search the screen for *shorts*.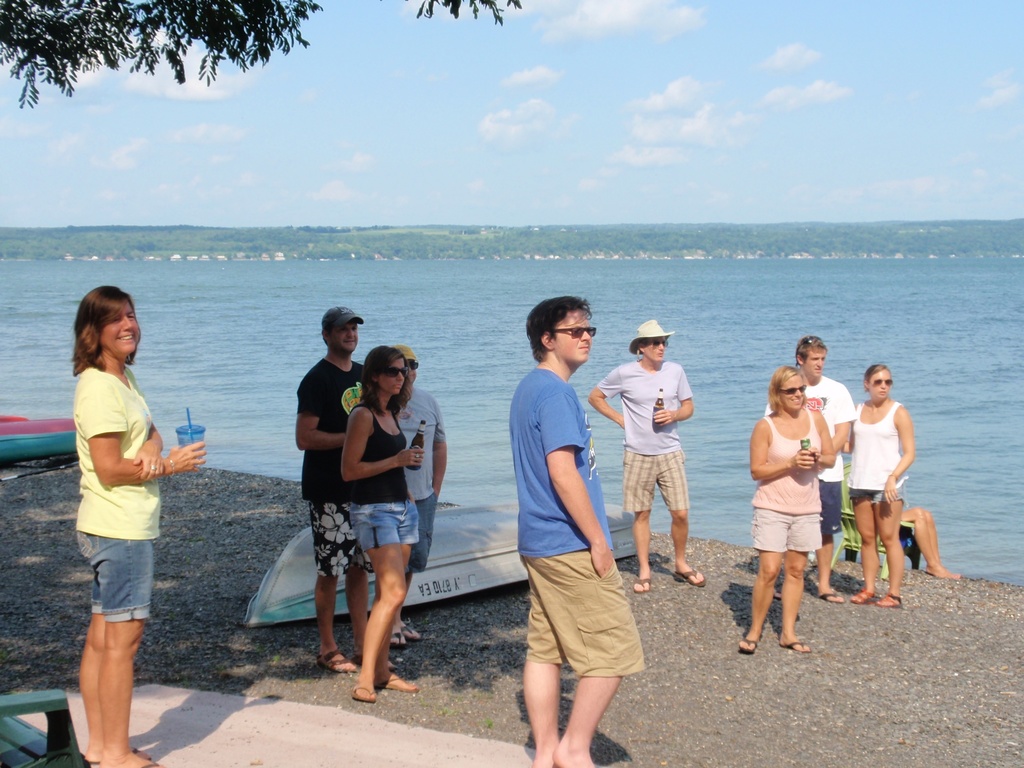
Found at region(503, 541, 647, 689).
